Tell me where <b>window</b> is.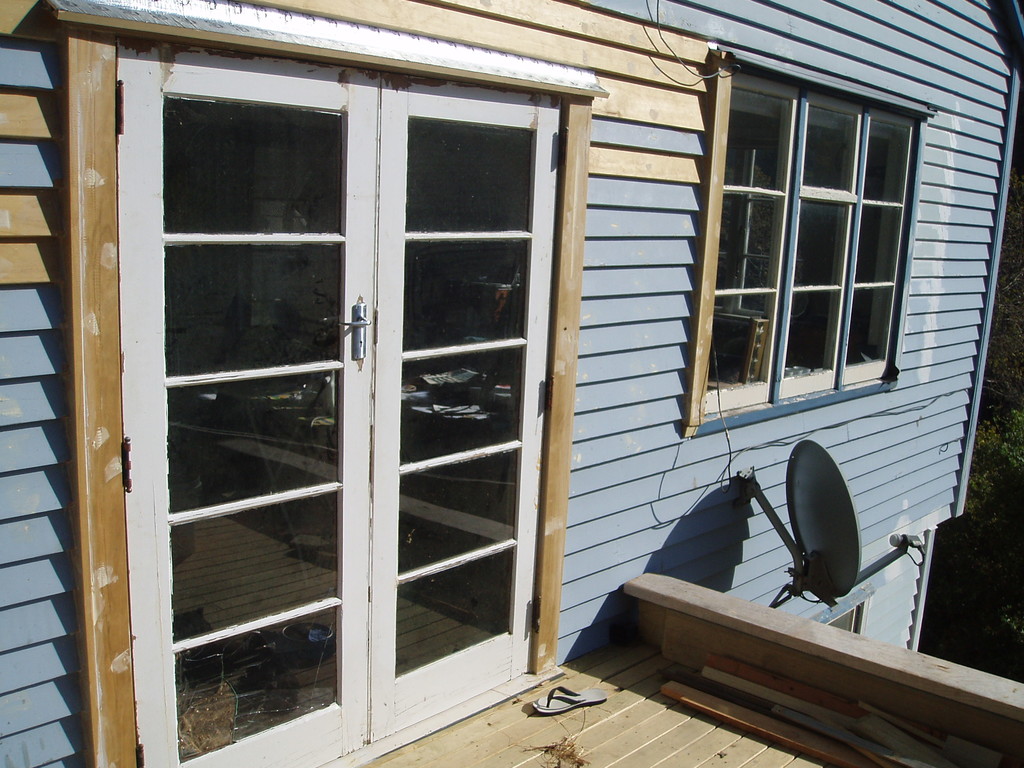
<b>window</b> is at region(679, 44, 933, 428).
